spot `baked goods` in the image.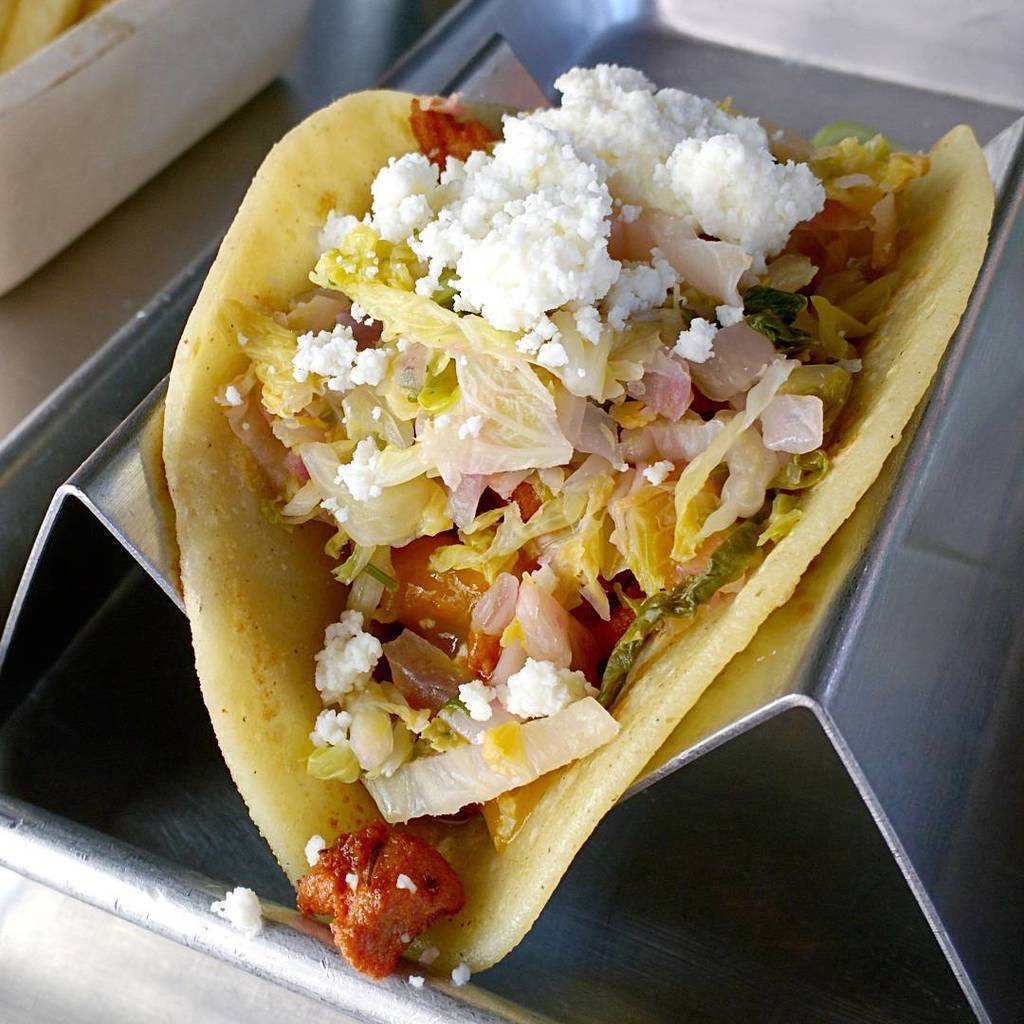
`baked goods` found at locate(157, 63, 1007, 978).
